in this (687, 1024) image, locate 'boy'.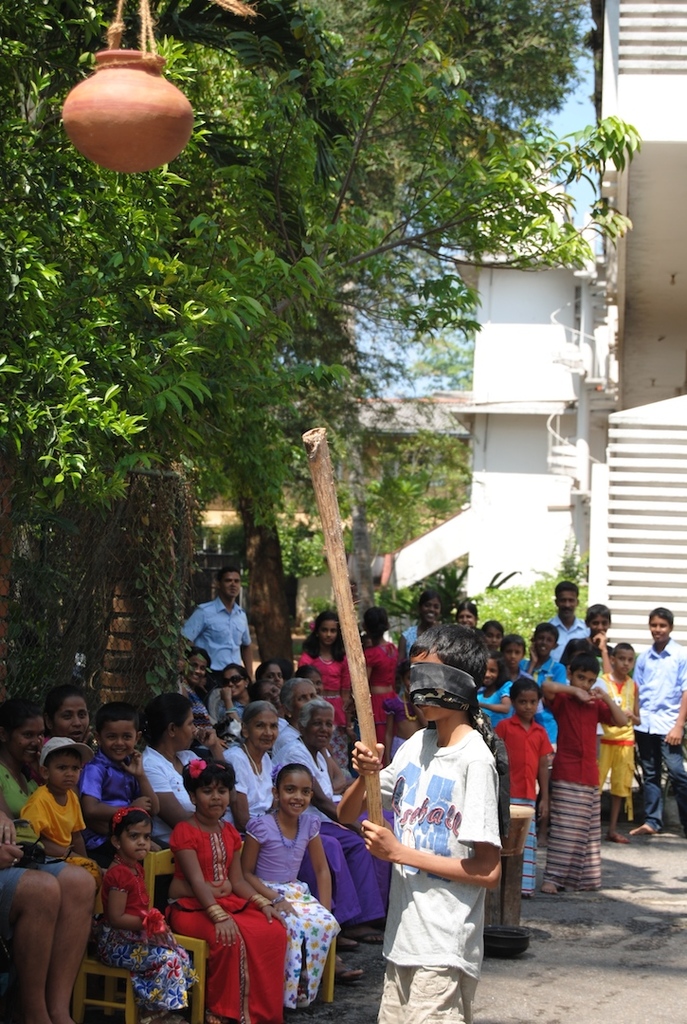
Bounding box: x1=588, y1=646, x2=639, y2=843.
